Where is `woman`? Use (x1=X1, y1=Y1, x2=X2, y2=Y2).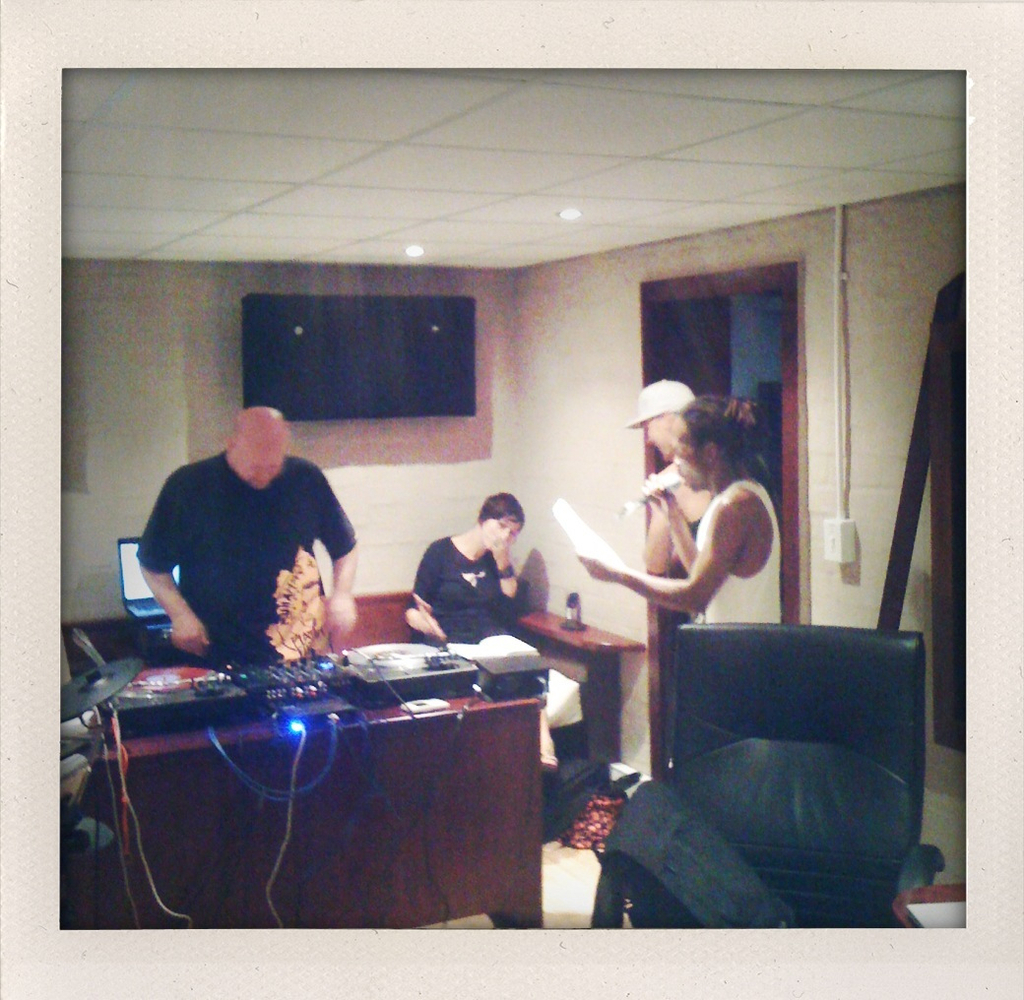
(x1=416, y1=503, x2=545, y2=656).
